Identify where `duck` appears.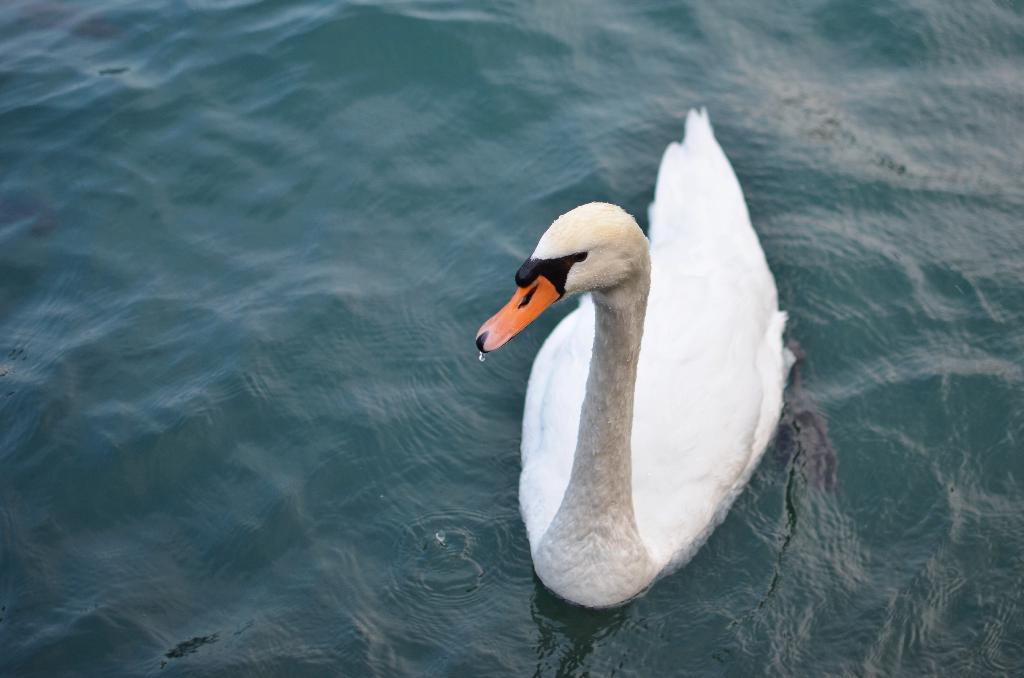
Appears at 481,104,801,608.
